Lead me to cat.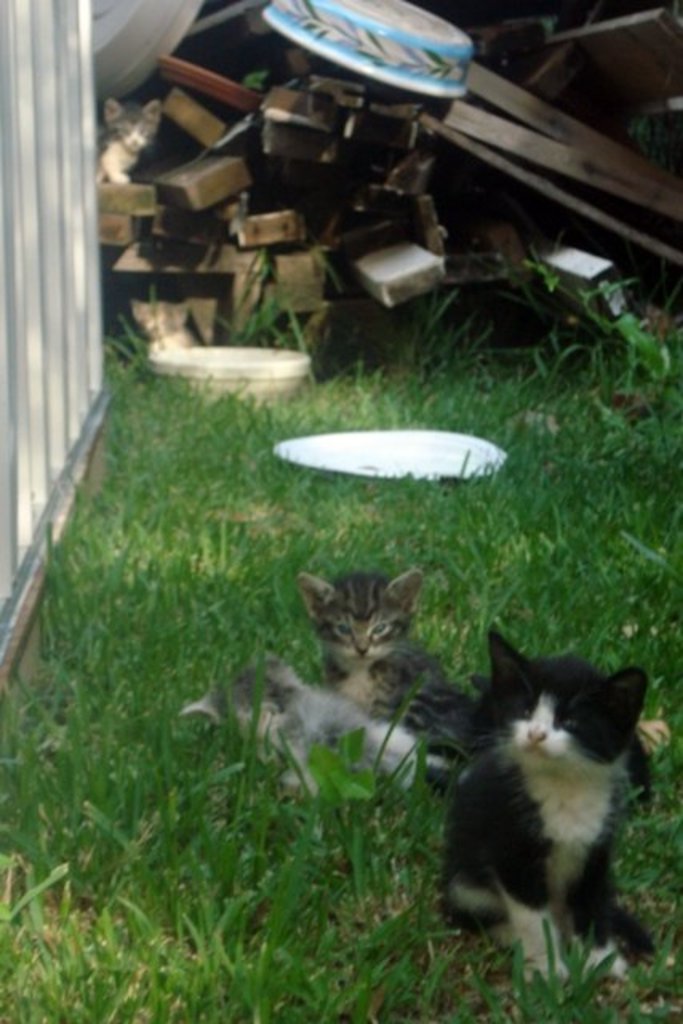
Lead to {"left": 441, "top": 626, "right": 649, "bottom": 990}.
